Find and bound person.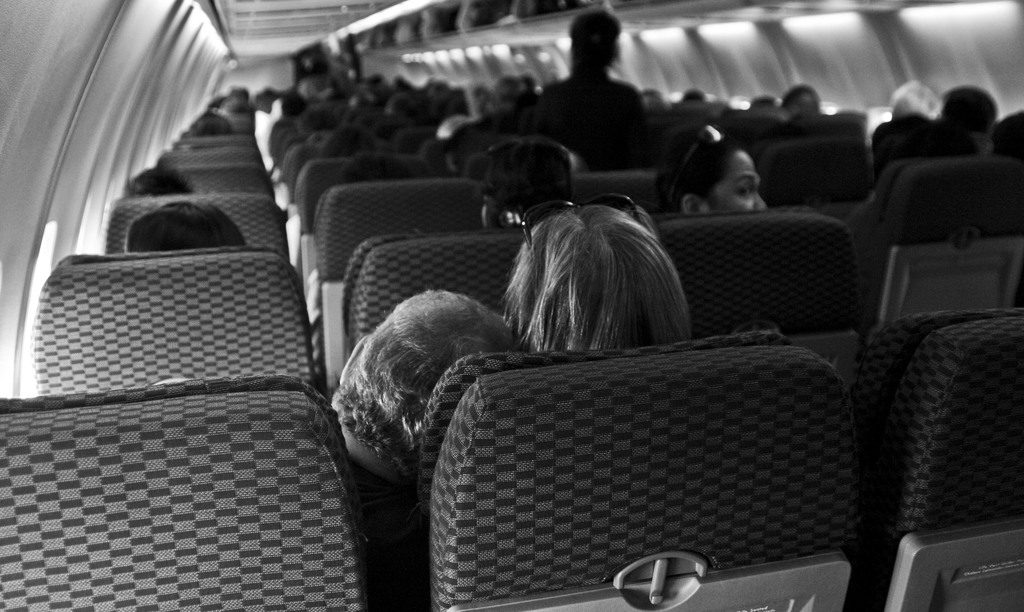
Bound: (x1=280, y1=90, x2=310, y2=115).
